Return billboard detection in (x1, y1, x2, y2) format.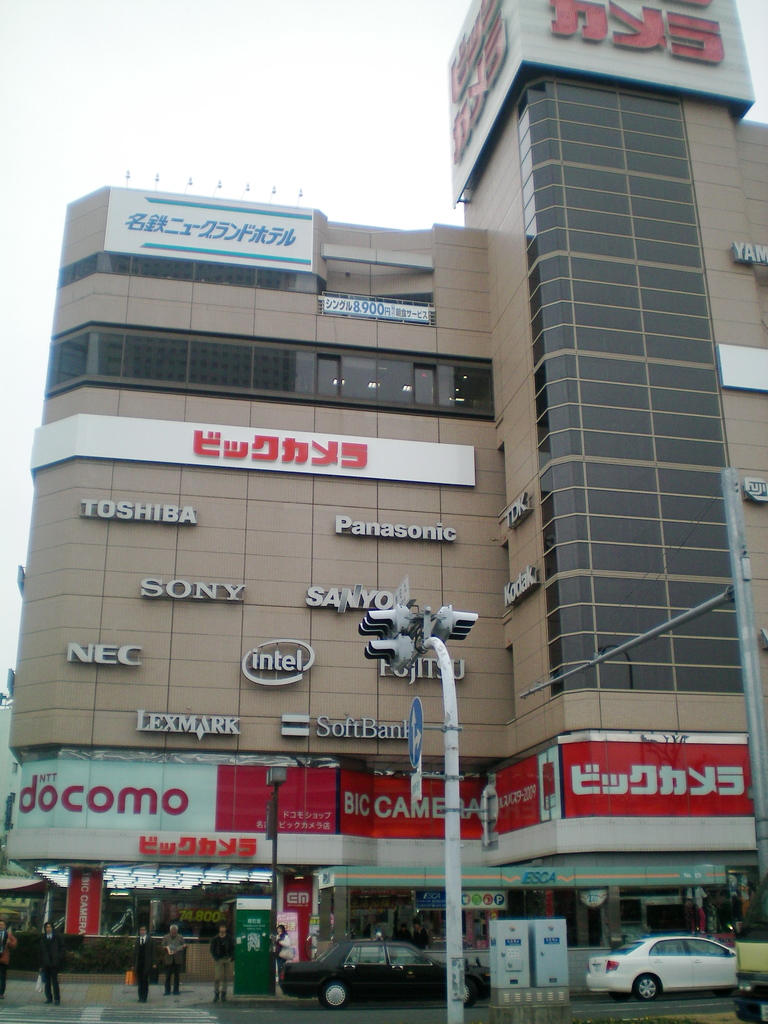
(29, 414, 470, 484).
